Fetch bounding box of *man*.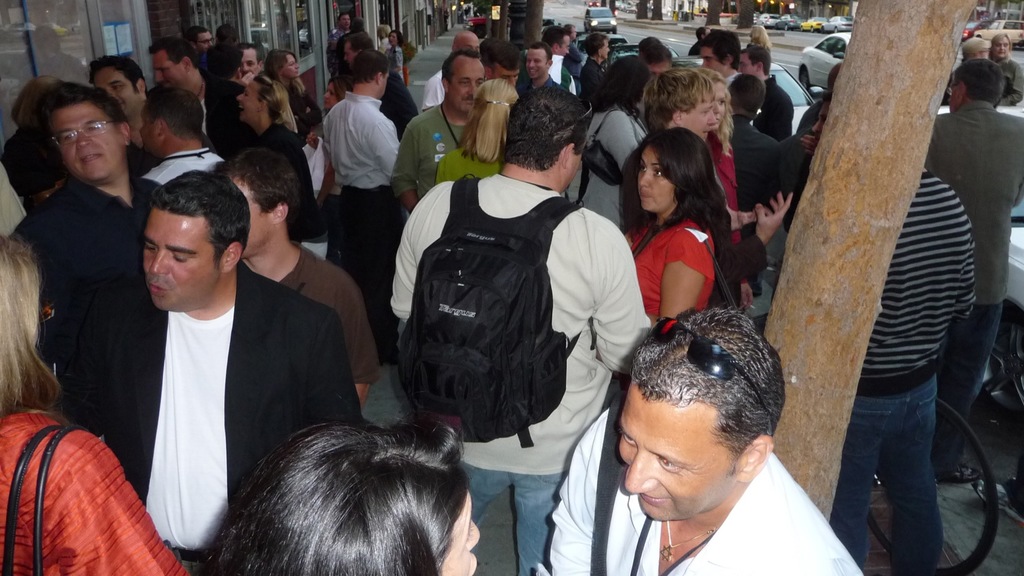
Bbox: bbox=[925, 60, 1023, 488].
